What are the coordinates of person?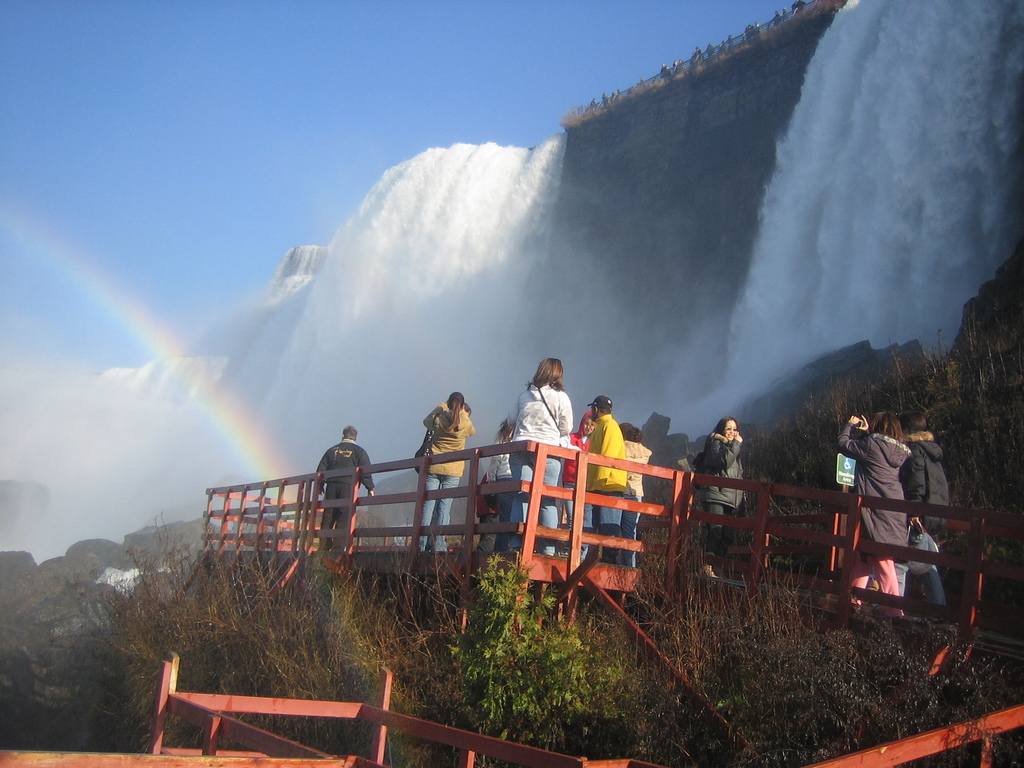
rect(584, 390, 621, 568).
